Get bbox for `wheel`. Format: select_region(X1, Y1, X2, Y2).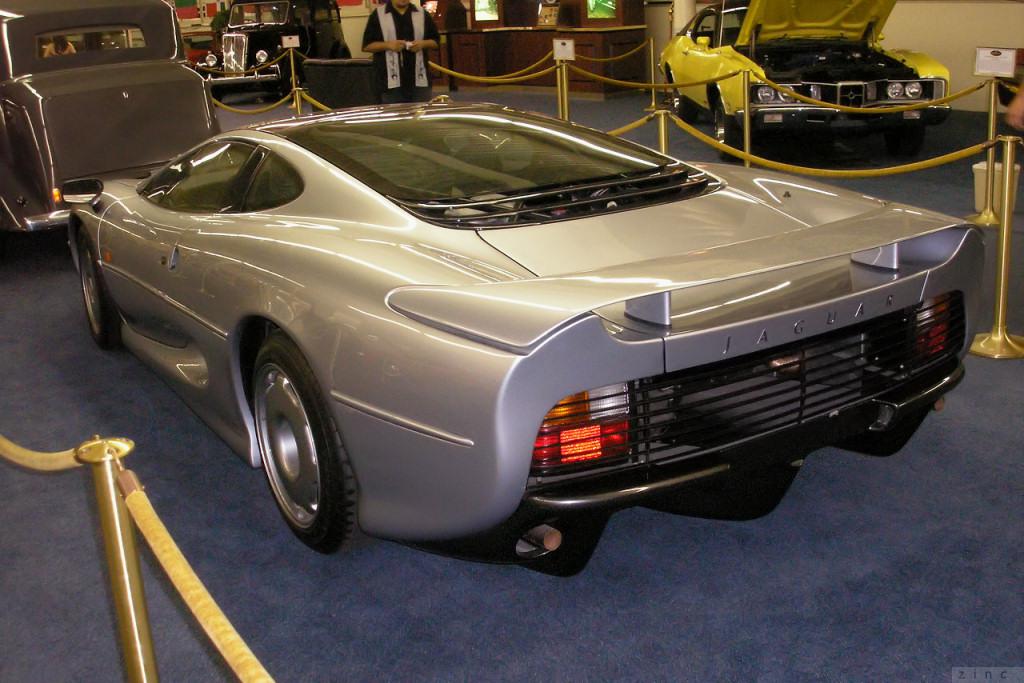
select_region(78, 219, 123, 350).
